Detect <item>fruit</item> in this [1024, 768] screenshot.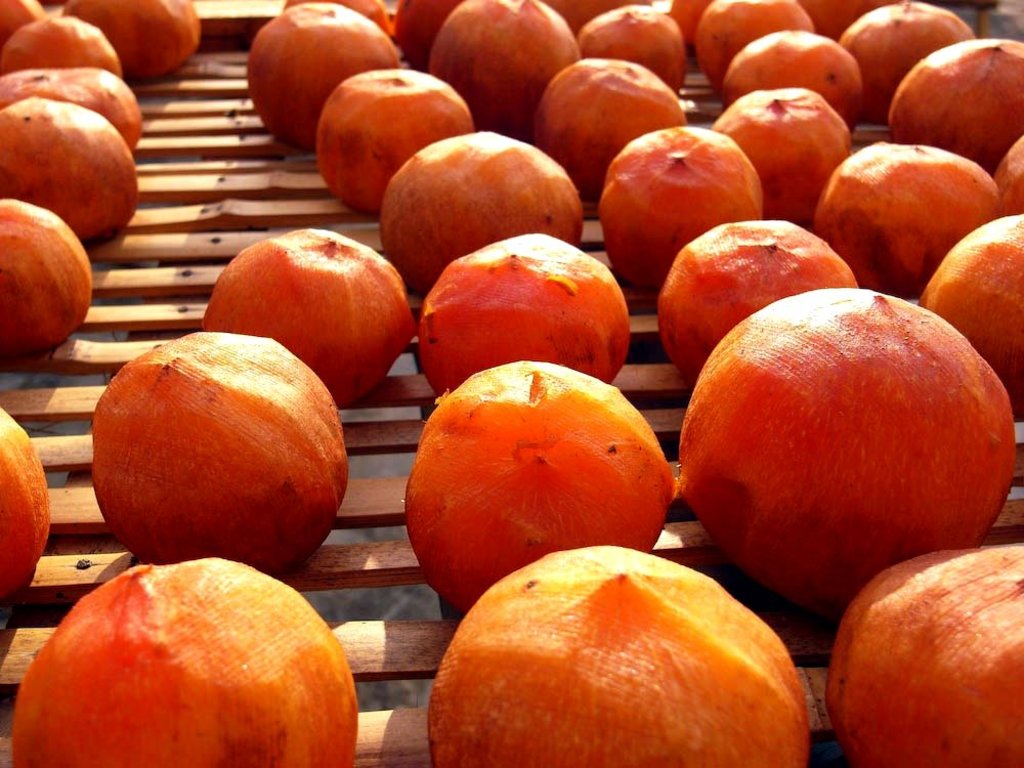
Detection: crop(72, 346, 352, 586).
